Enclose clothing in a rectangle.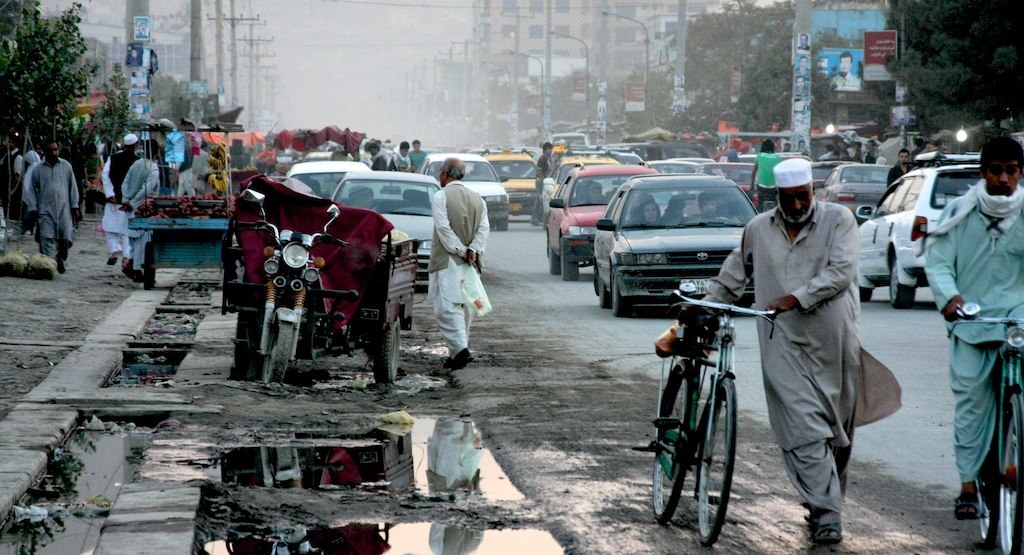
box(406, 151, 427, 167).
